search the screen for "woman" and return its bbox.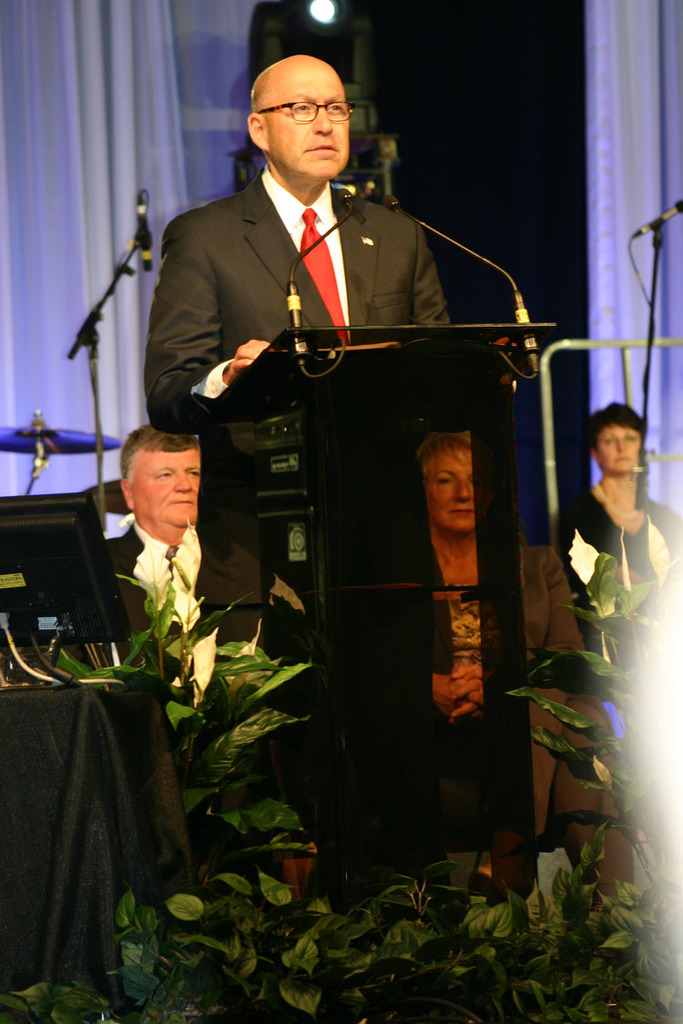
Found: BBox(550, 404, 682, 670).
